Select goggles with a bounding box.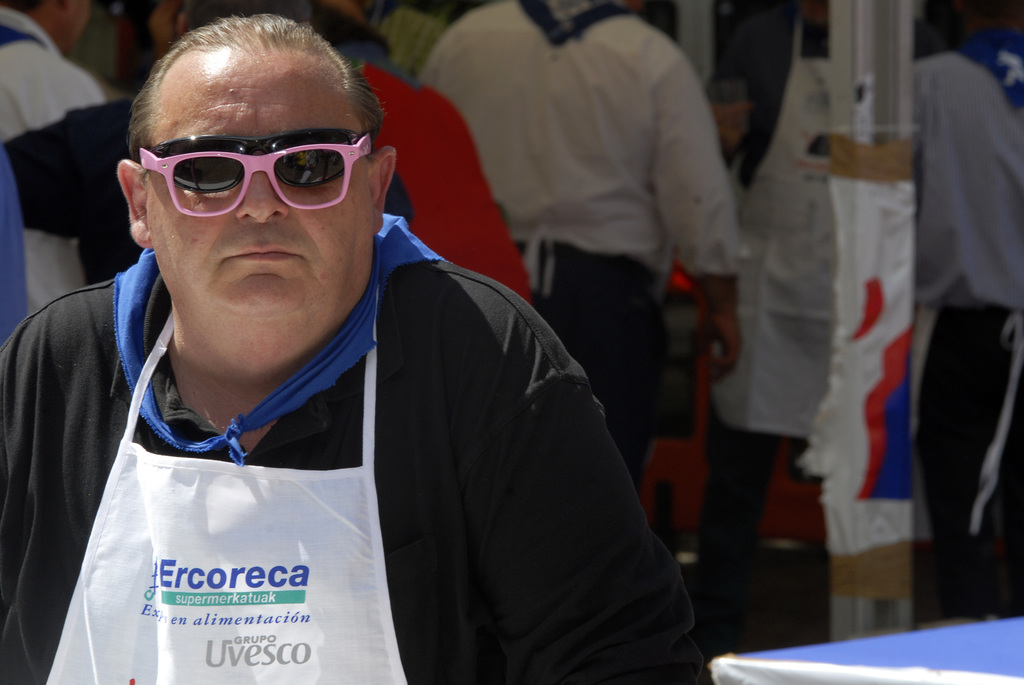
(x1=132, y1=113, x2=364, y2=198).
